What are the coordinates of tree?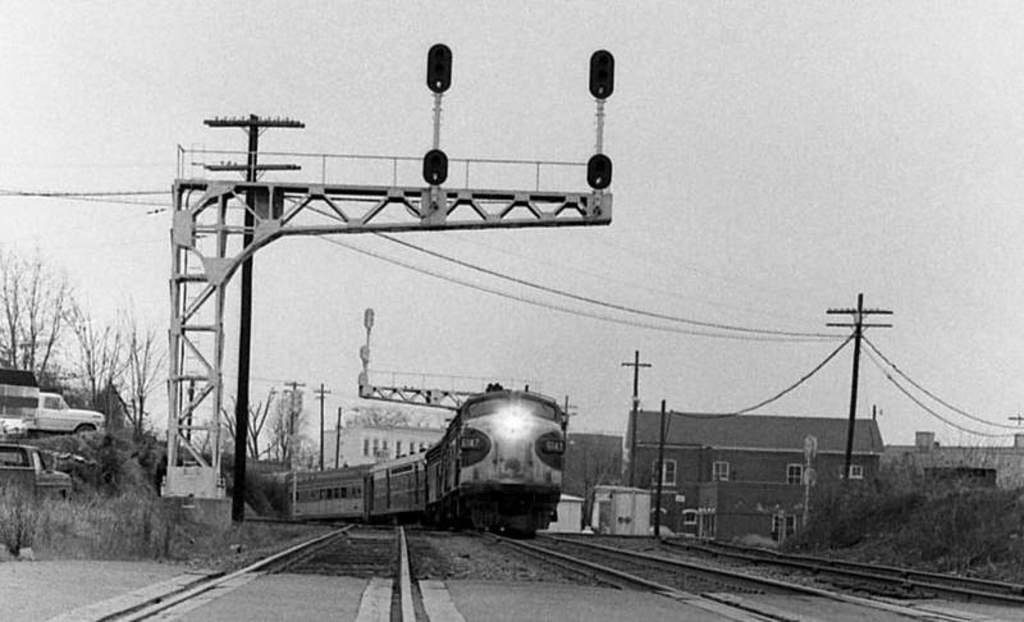
118, 303, 159, 439.
